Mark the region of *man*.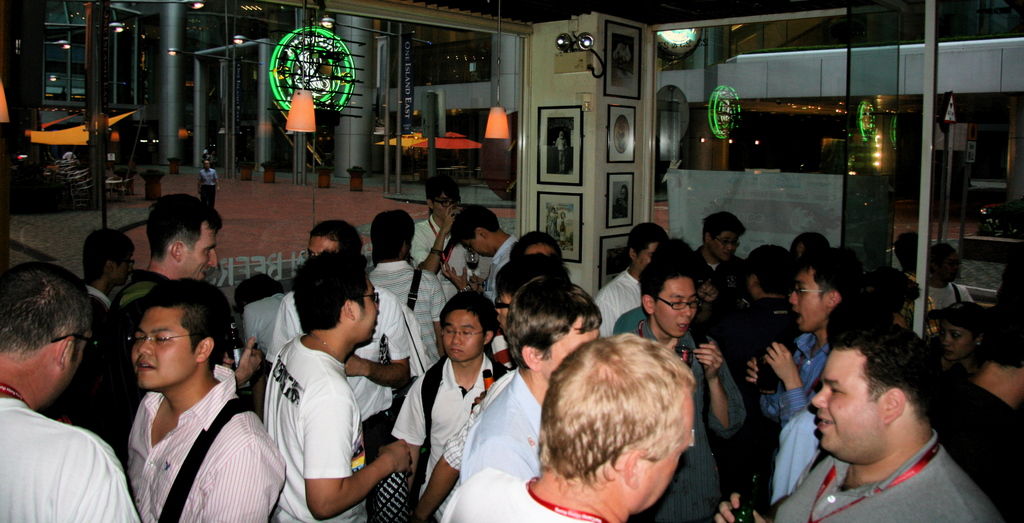
Region: x1=889, y1=228, x2=927, y2=323.
